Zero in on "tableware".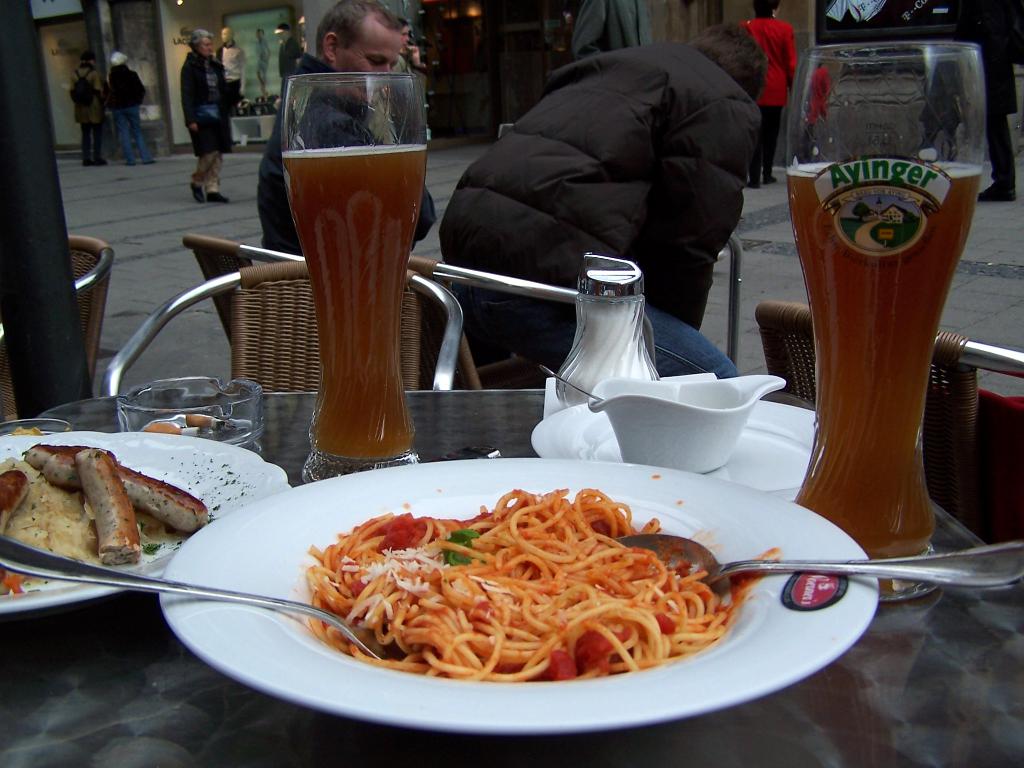
Zeroed in: left=529, top=397, right=815, bottom=500.
